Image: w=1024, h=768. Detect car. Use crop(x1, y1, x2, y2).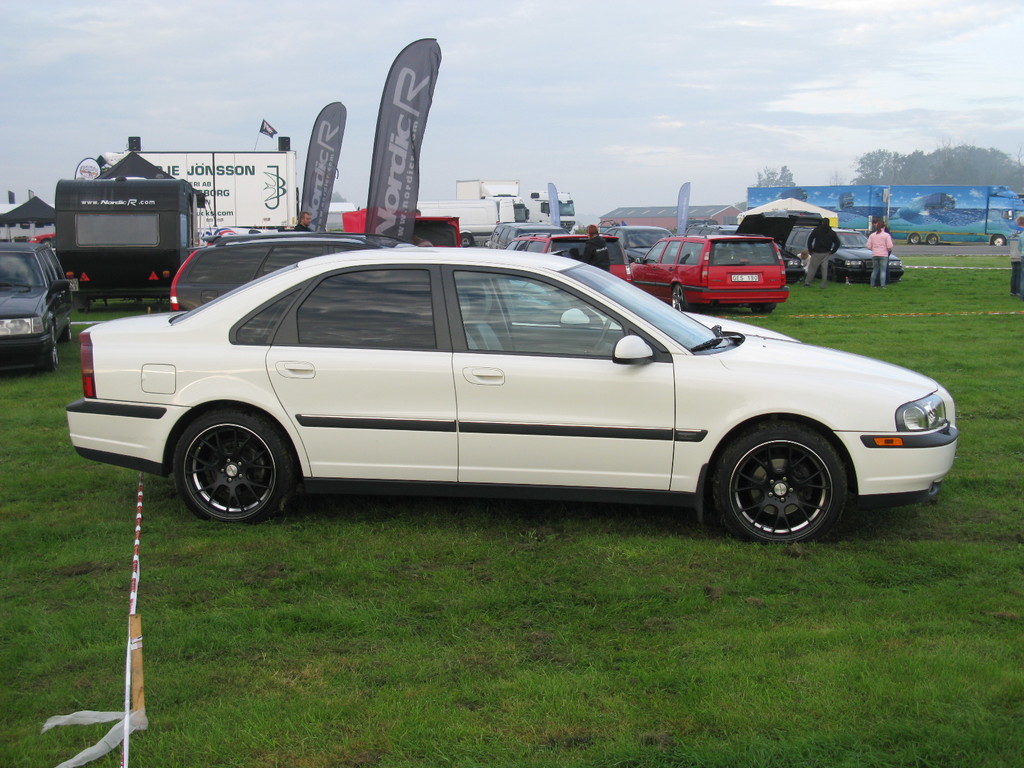
crop(0, 241, 72, 372).
